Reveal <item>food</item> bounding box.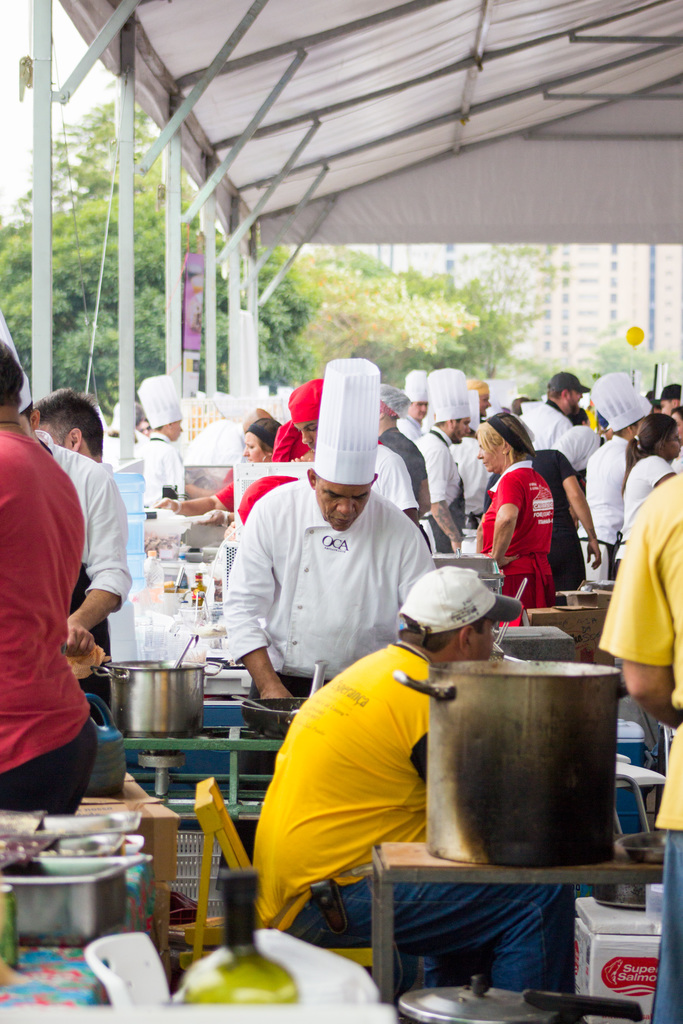
Revealed: <region>166, 575, 177, 586</region>.
